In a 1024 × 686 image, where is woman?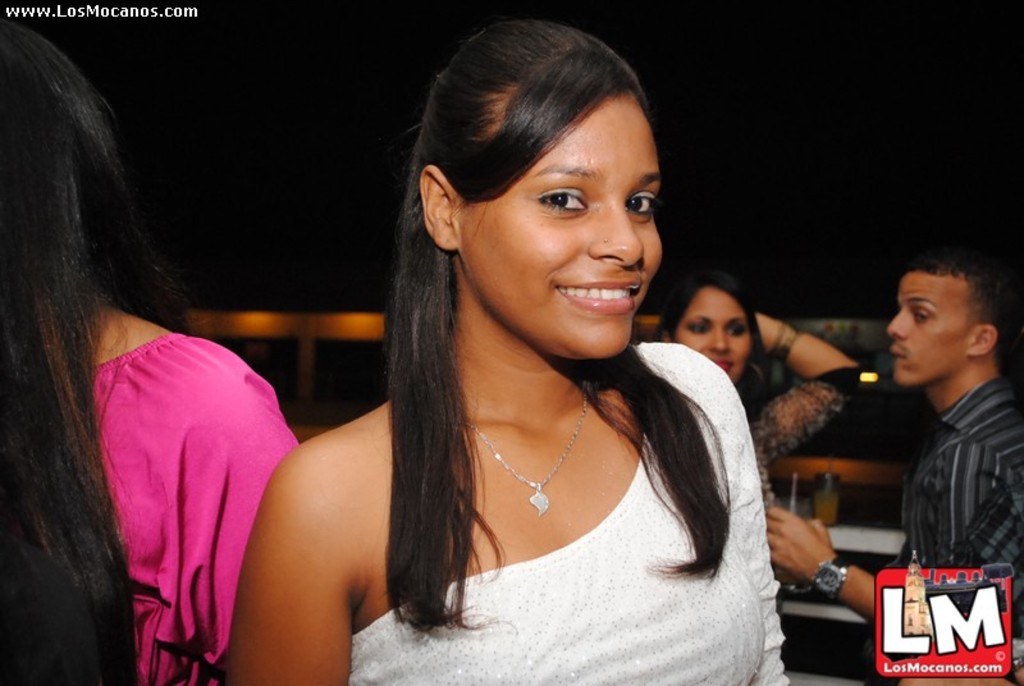
[0, 12, 301, 685].
